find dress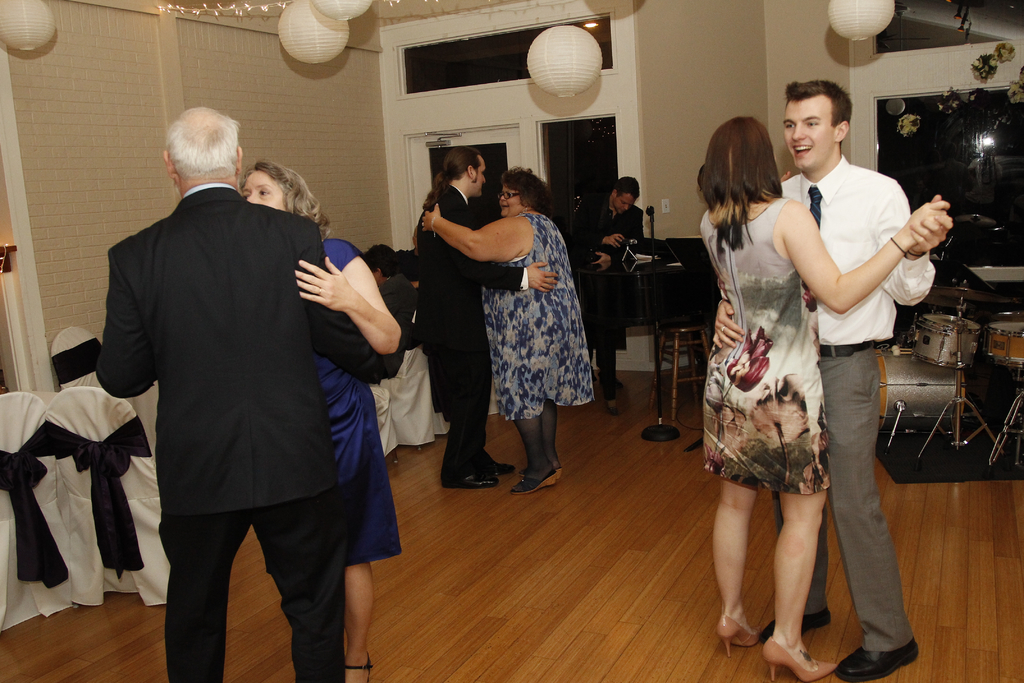
l=300, t=238, r=404, b=566
